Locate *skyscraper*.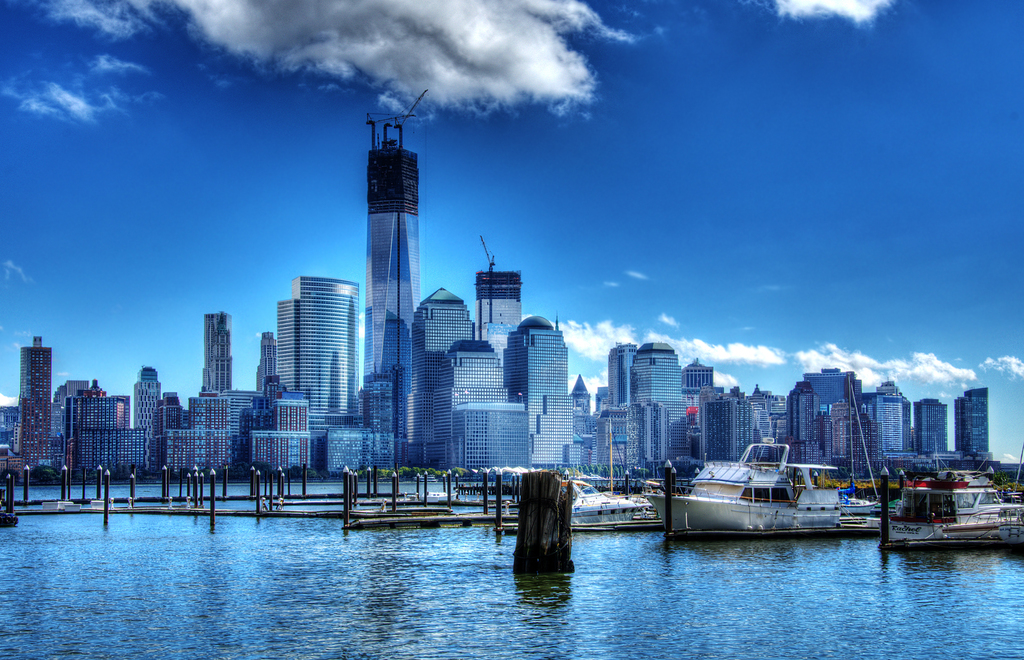
Bounding box: BBox(279, 274, 359, 409).
